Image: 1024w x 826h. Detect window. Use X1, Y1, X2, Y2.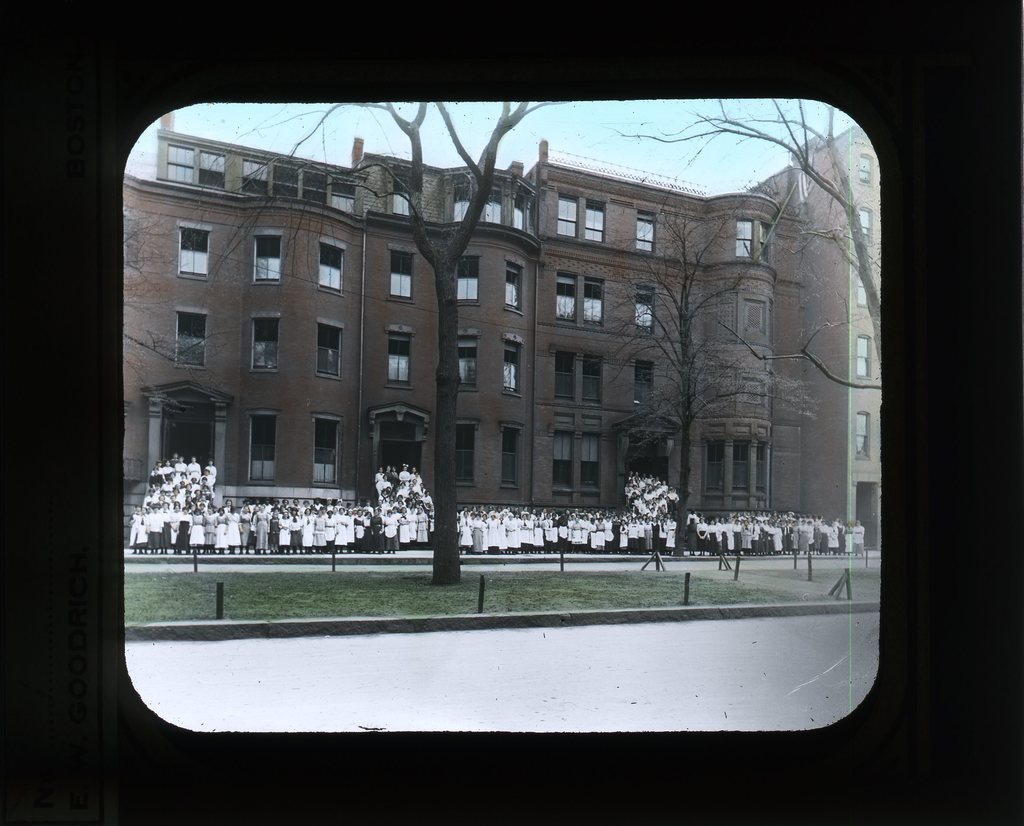
506, 265, 527, 310.
